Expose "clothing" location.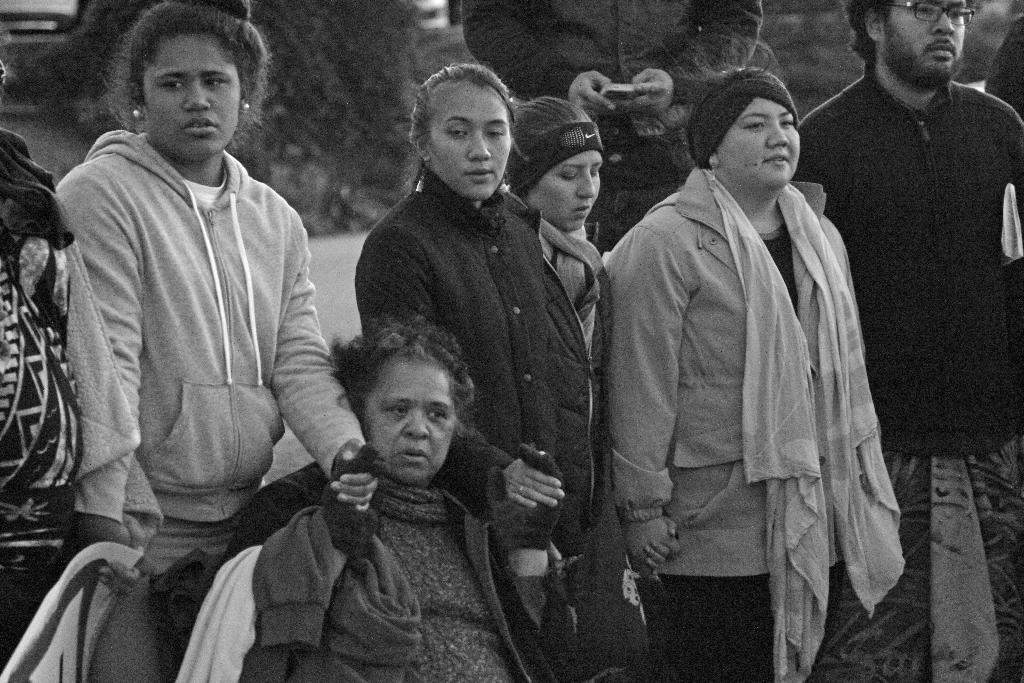
Exposed at rect(600, 171, 923, 677).
